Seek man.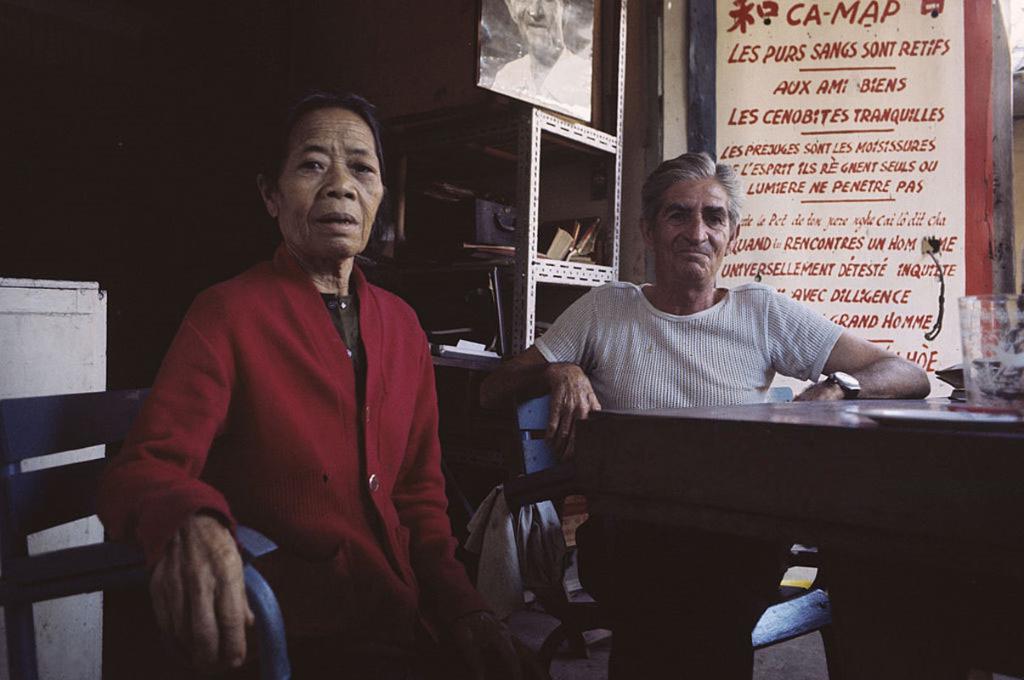
detection(476, 147, 933, 459).
